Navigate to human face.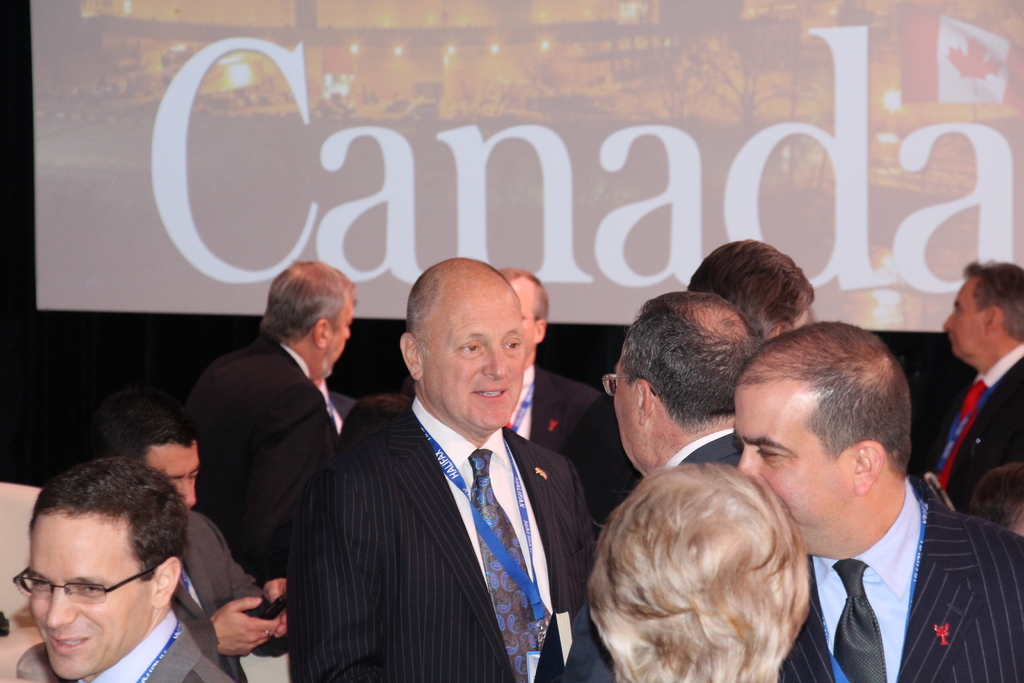
Navigation target: <region>22, 513, 129, 675</region>.
